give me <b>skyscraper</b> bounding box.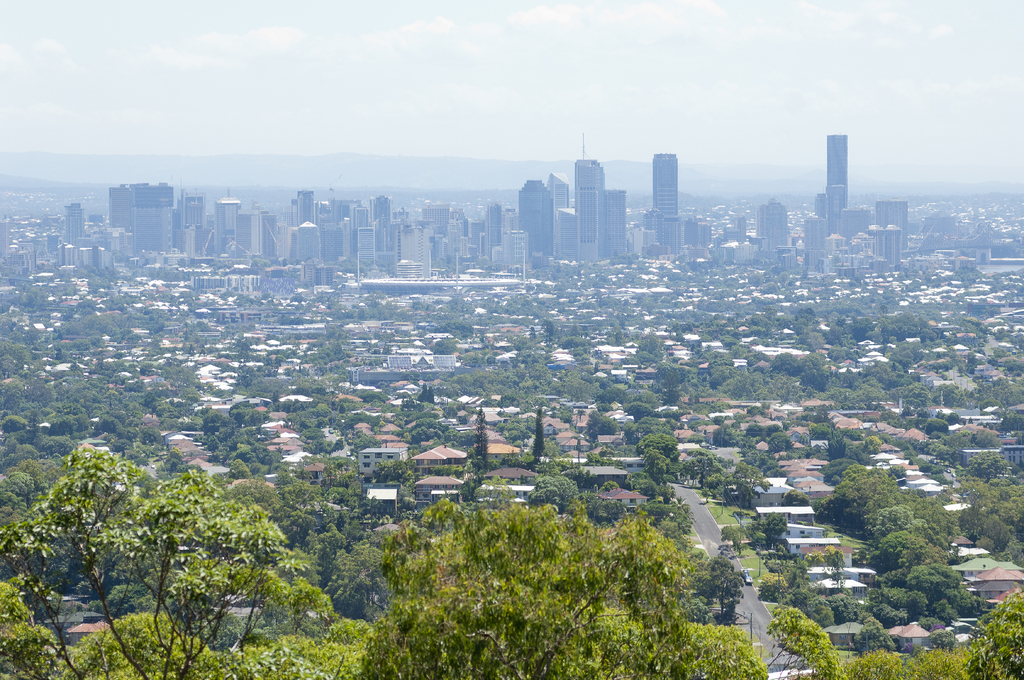
x1=806 y1=200 x2=834 y2=221.
